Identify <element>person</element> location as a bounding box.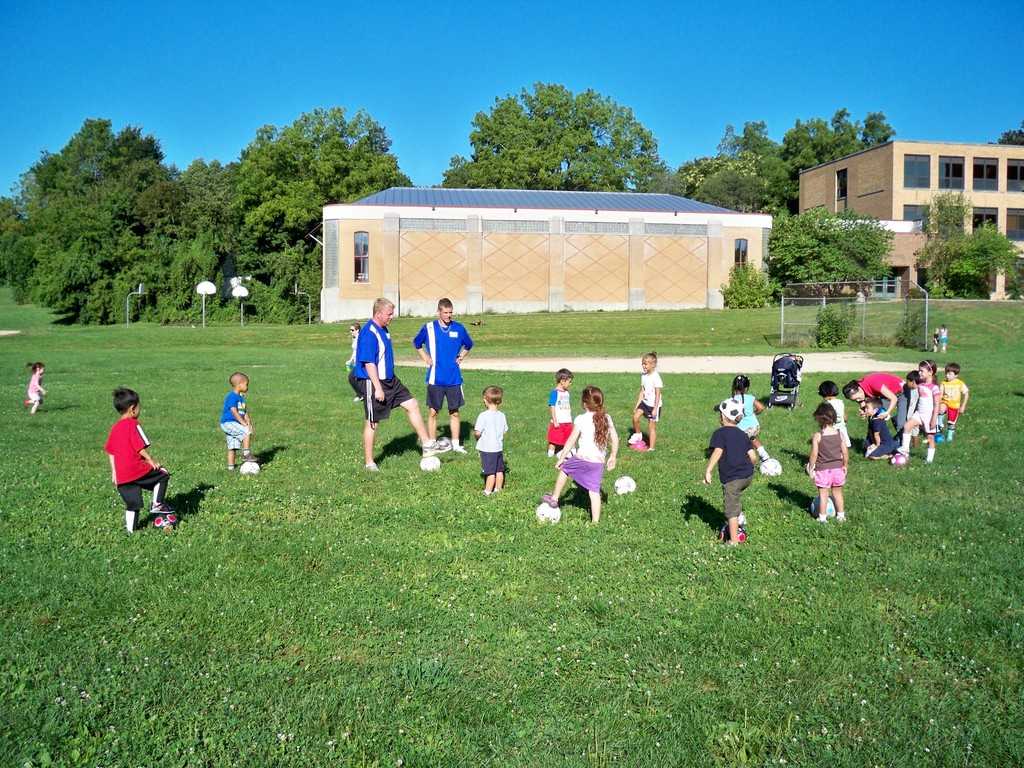
bbox=[899, 358, 940, 465].
